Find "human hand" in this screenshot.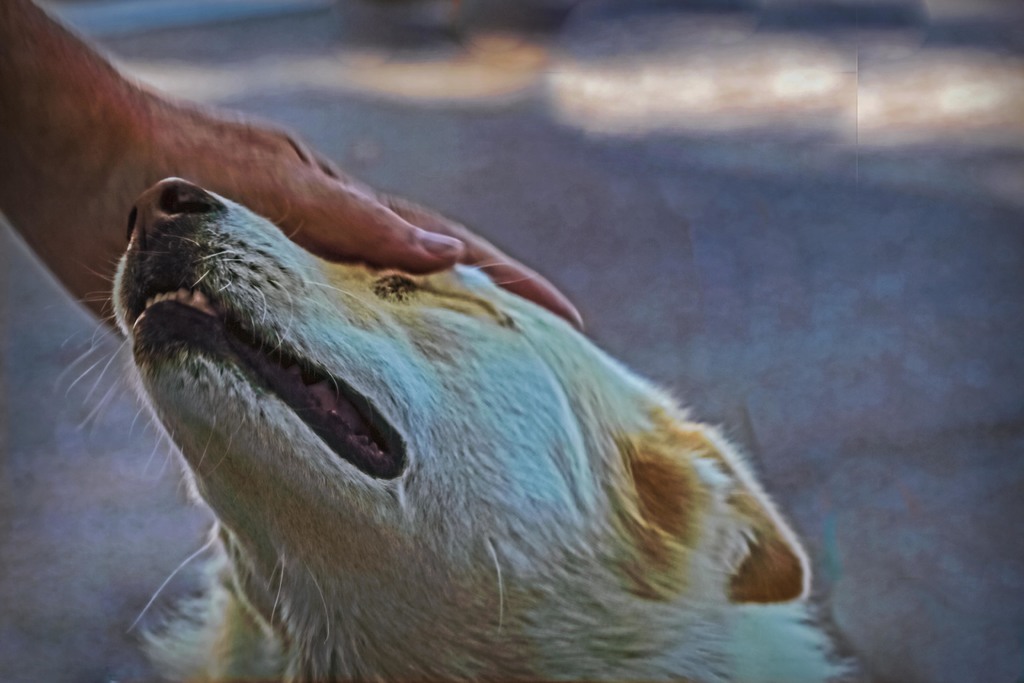
The bounding box for "human hand" is box=[76, 120, 581, 344].
